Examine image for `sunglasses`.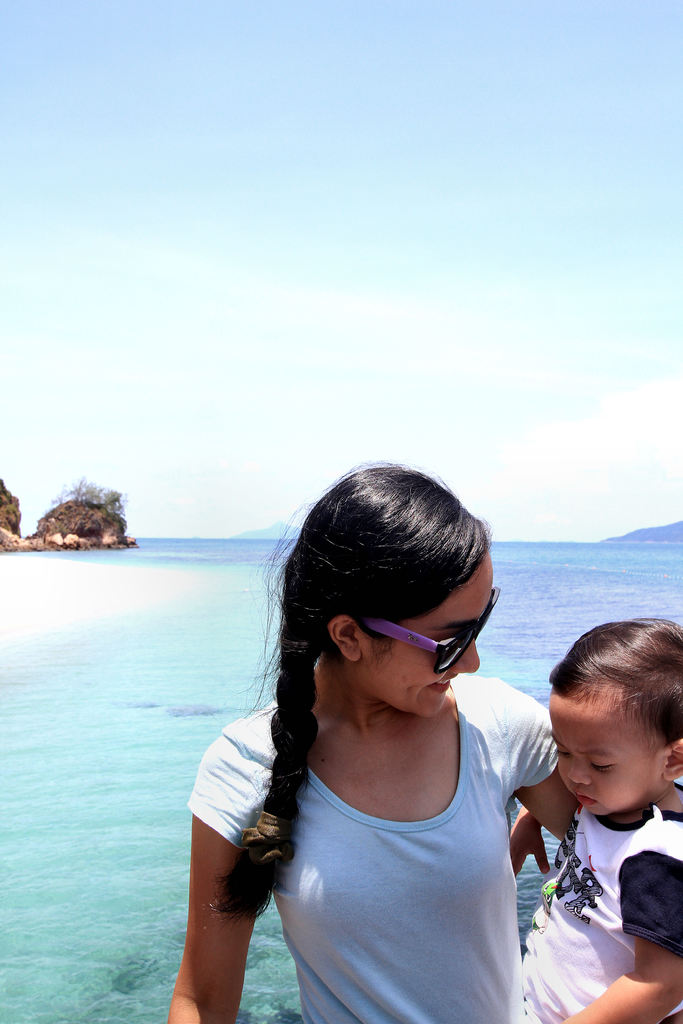
Examination result: 356:586:500:676.
